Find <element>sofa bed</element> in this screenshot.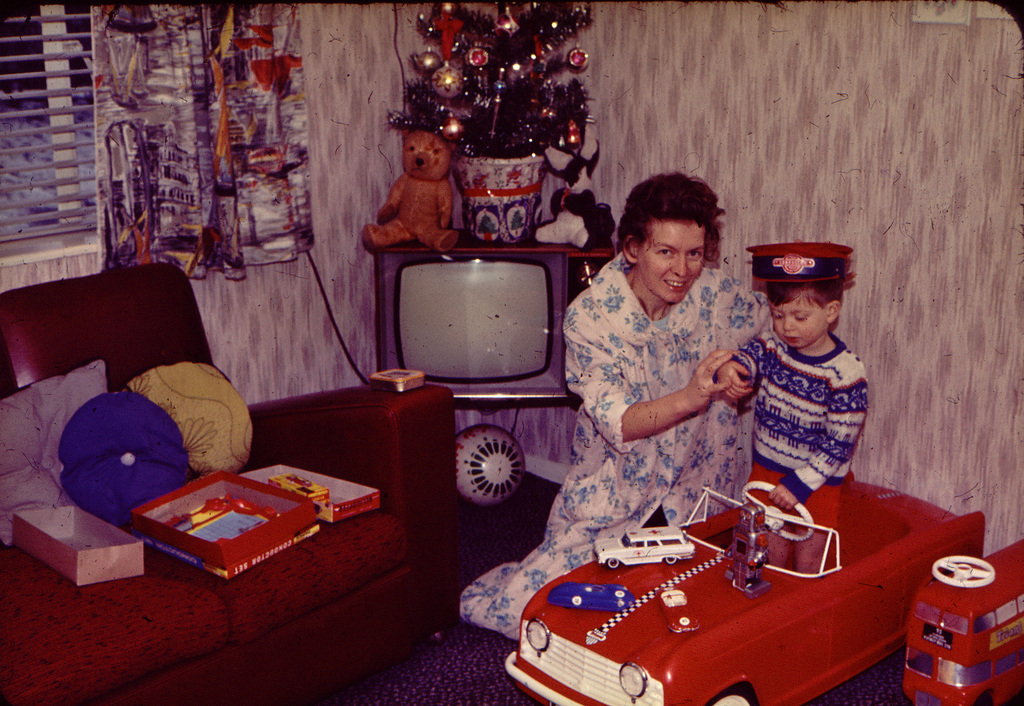
The bounding box for <element>sofa bed</element> is Rect(0, 262, 456, 705).
